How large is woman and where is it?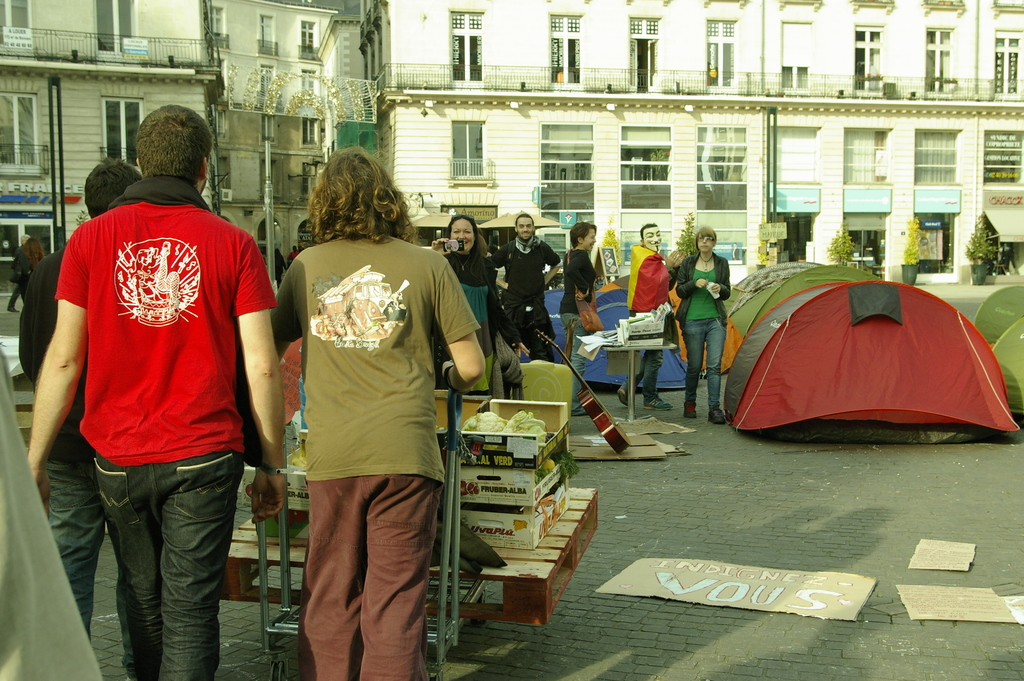
Bounding box: left=262, top=144, right=483, bottom=650.
